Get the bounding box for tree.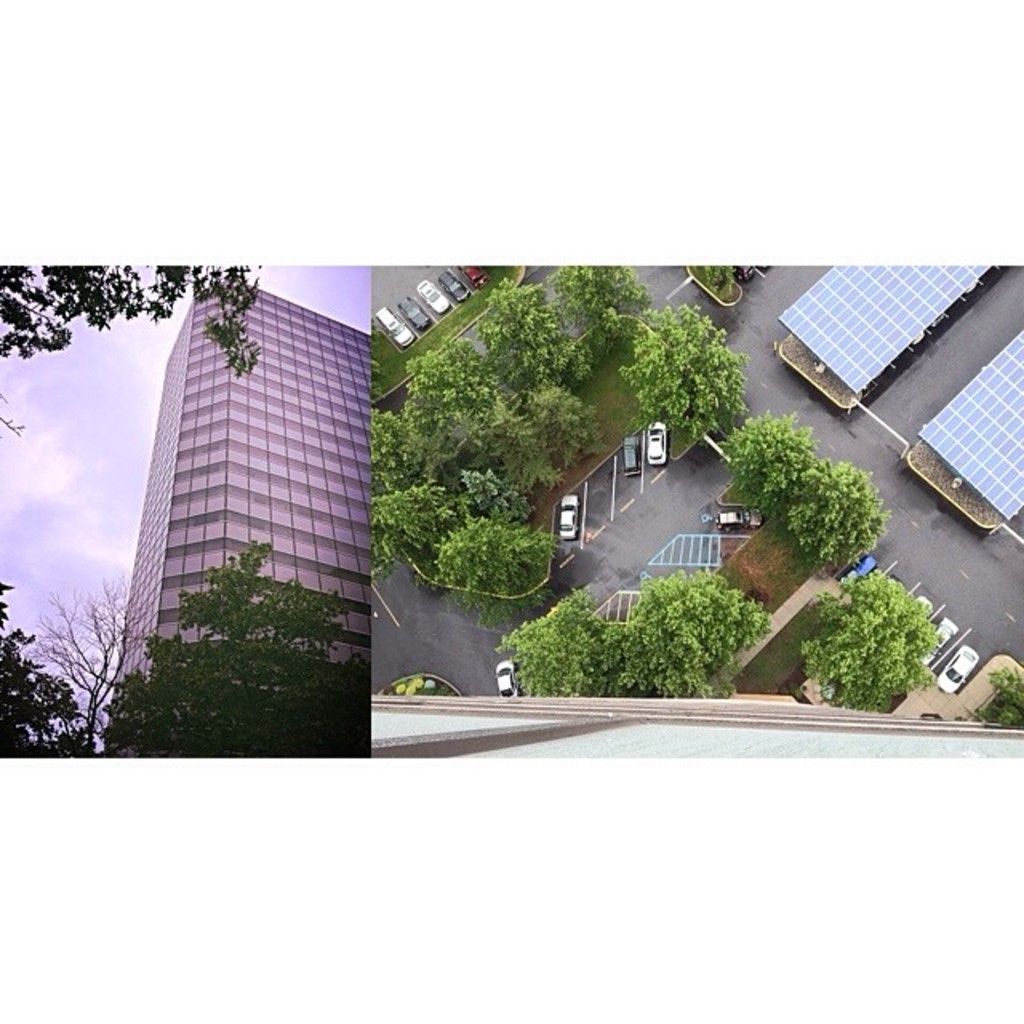
x1=0, y1=571, x2=131, y2=757.
